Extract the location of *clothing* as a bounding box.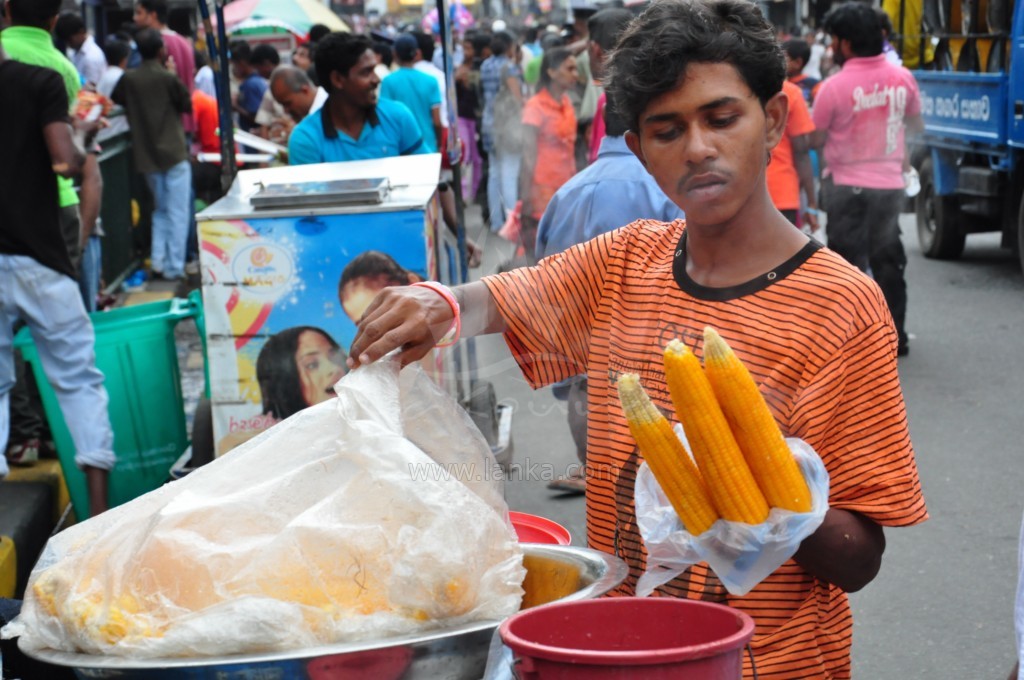
pyautogui.locateOnScreen(0, 51, 108, 479).
